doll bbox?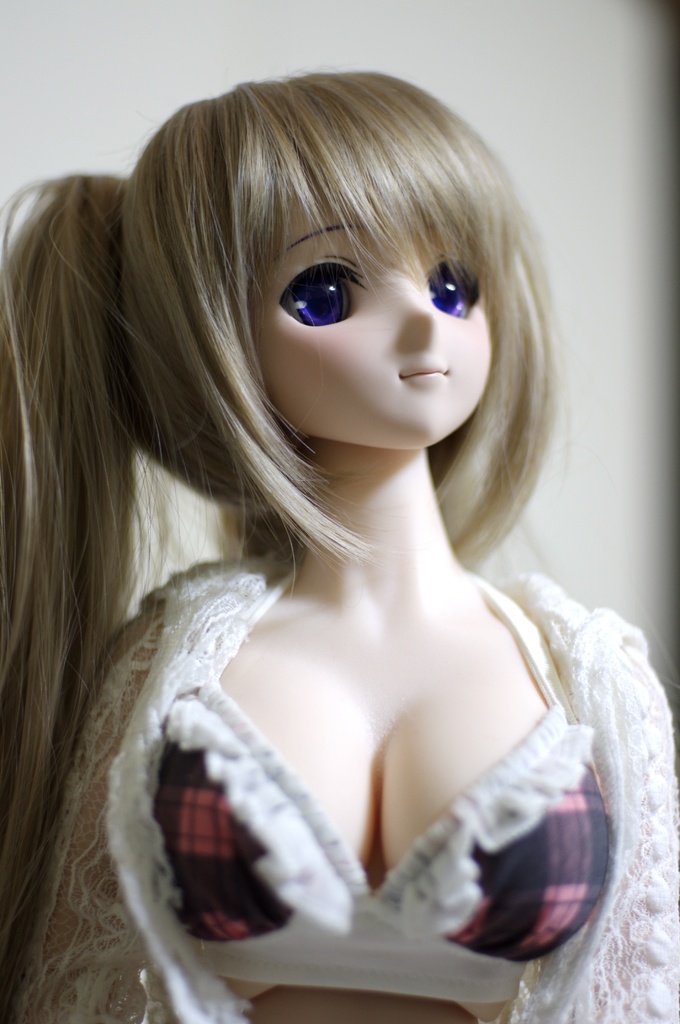
(left=0, top=71, right=679, bottom=1023)
